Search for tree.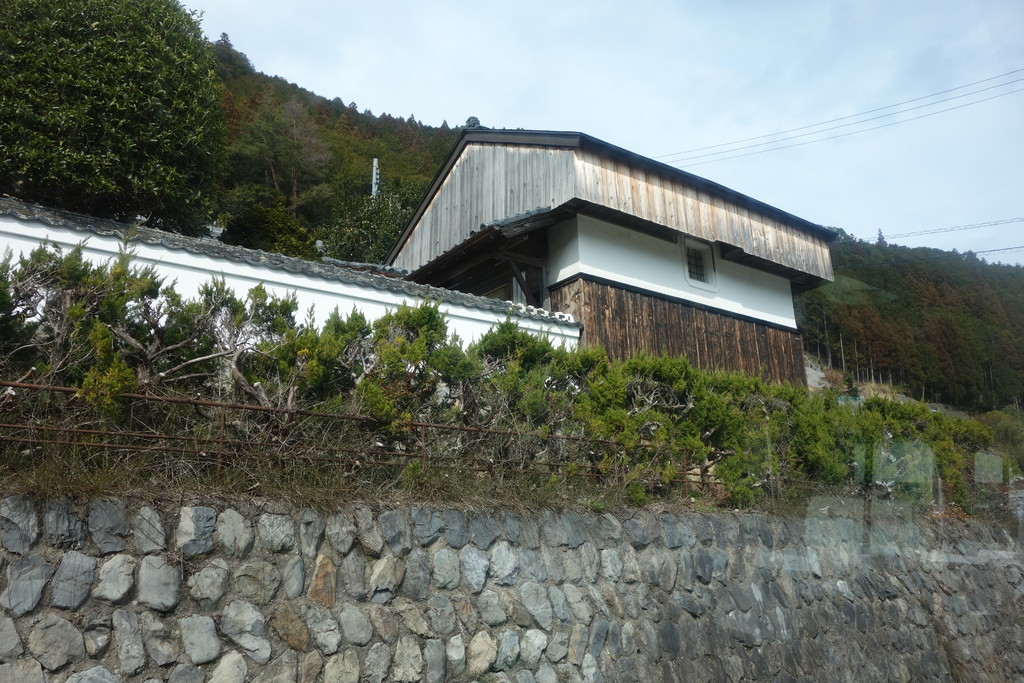
Found at 319, 185, 425, 272.
